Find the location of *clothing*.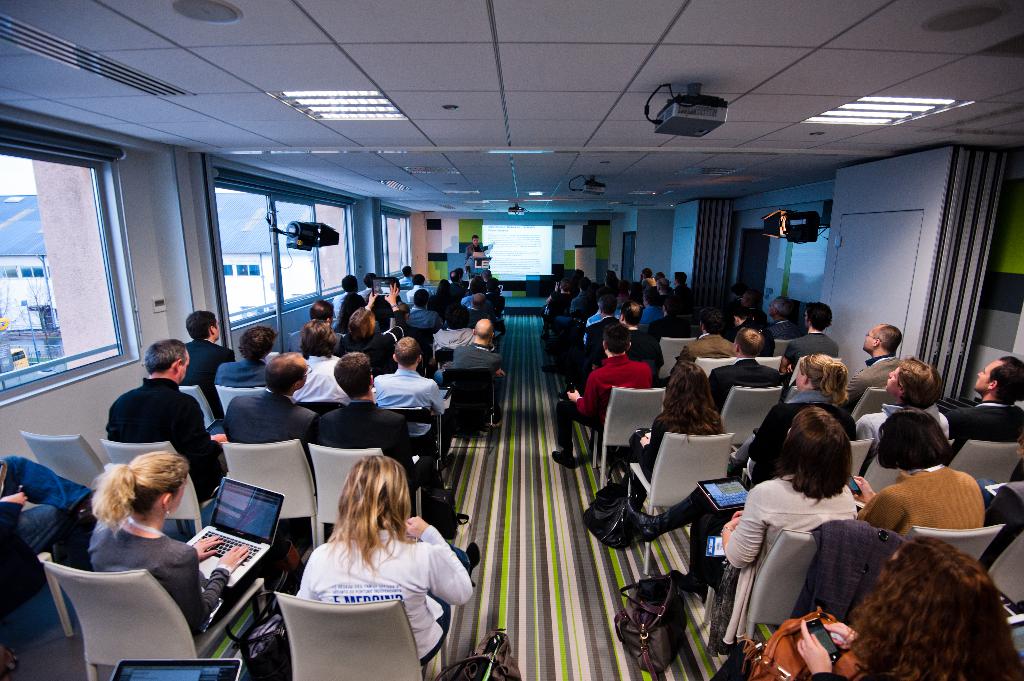
Location: (938,394,1020,444).
